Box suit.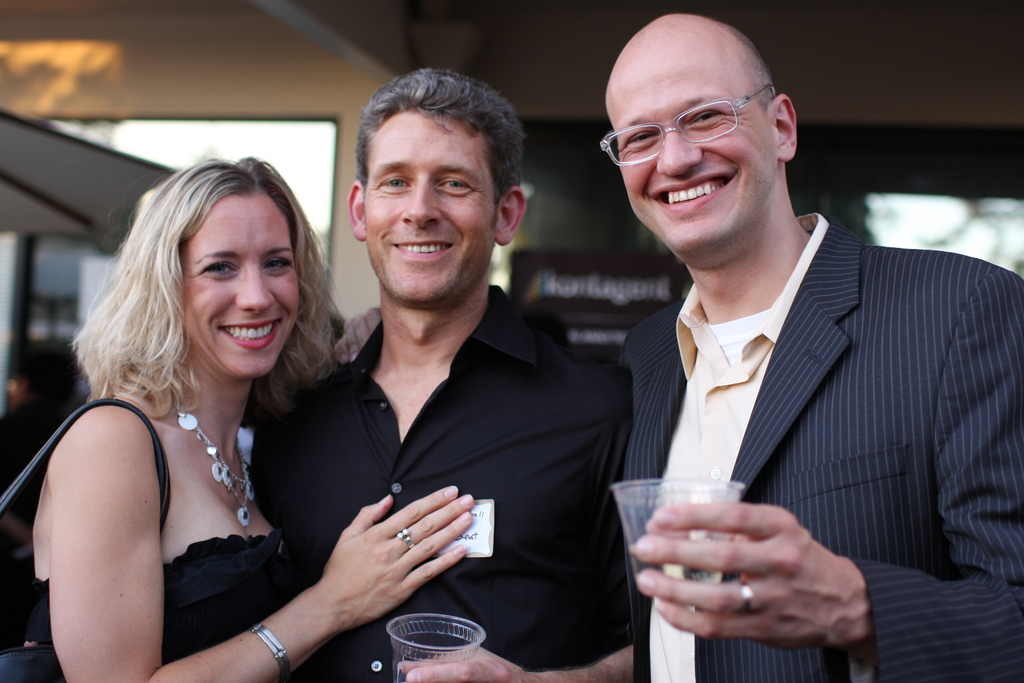
[left=611, top=219, right=1022, bottom=682].
